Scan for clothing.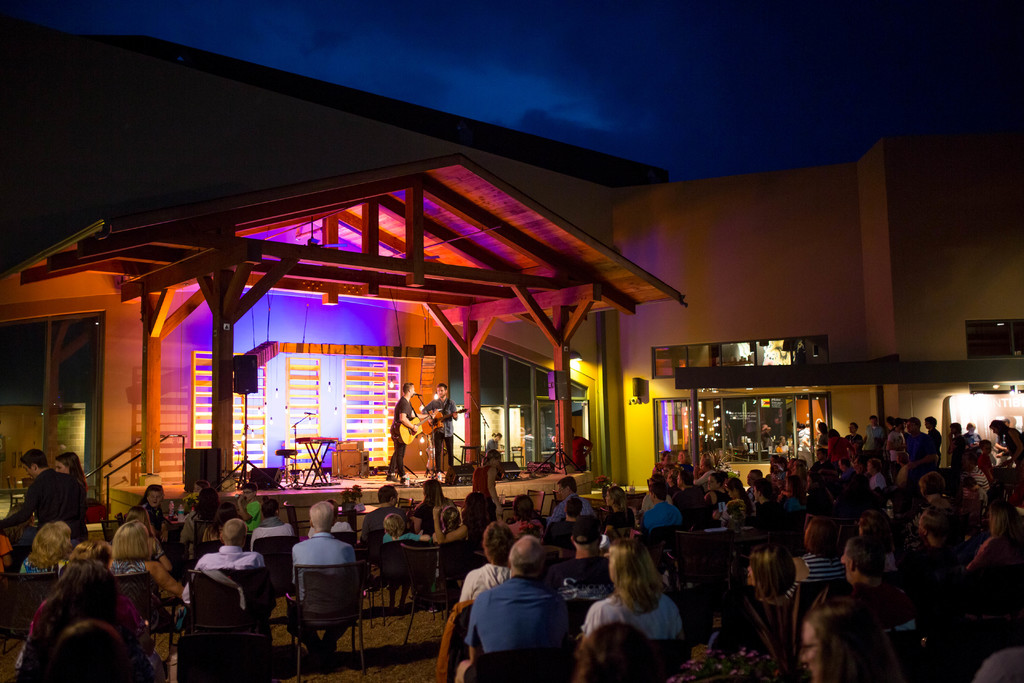
Scan result: box(426, 397, 458, 470).
